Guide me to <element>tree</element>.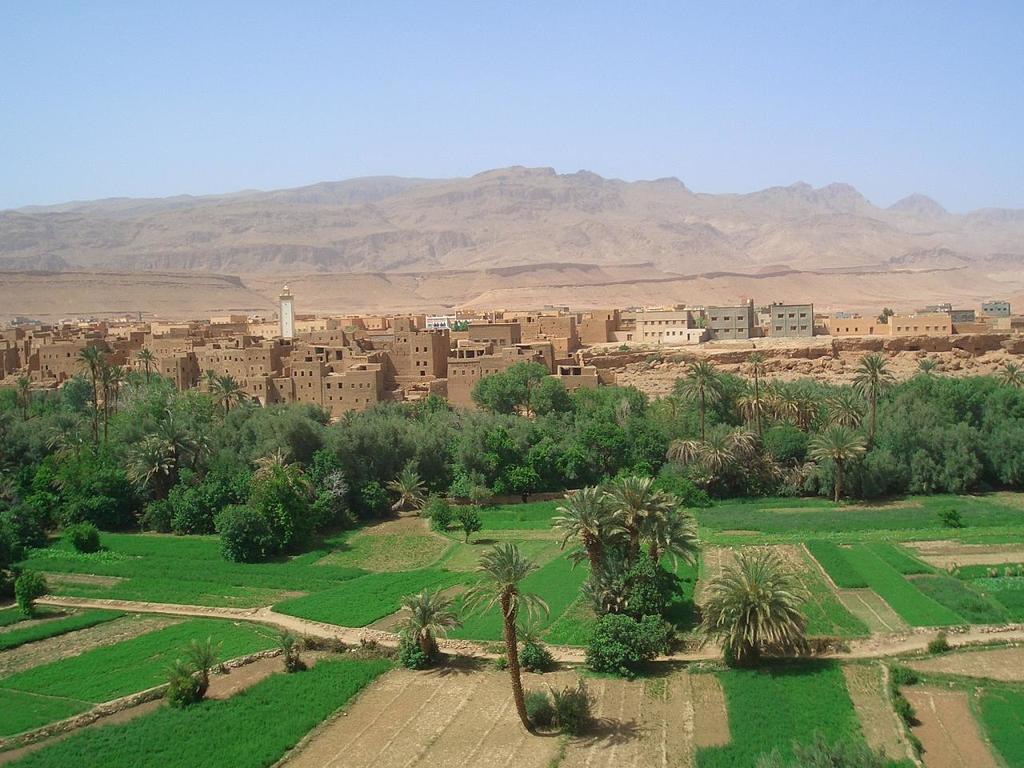
Guidance: (left=182, top=430, right=216, bottom=482).
